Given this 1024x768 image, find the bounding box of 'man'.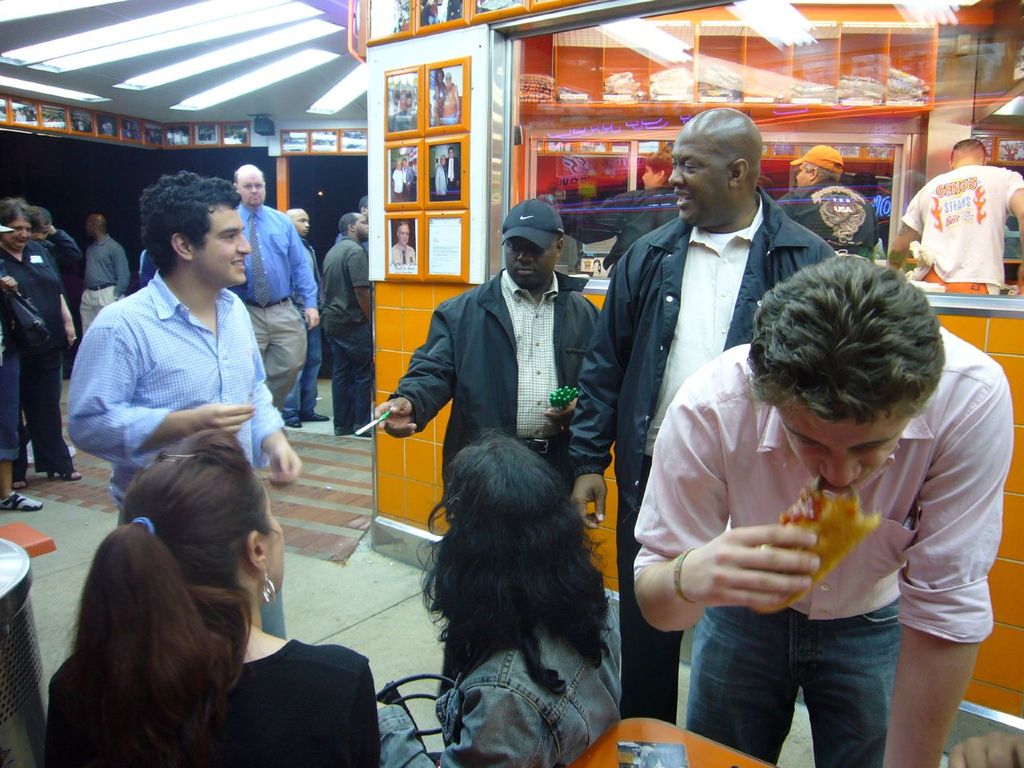
570/102/838/726.
